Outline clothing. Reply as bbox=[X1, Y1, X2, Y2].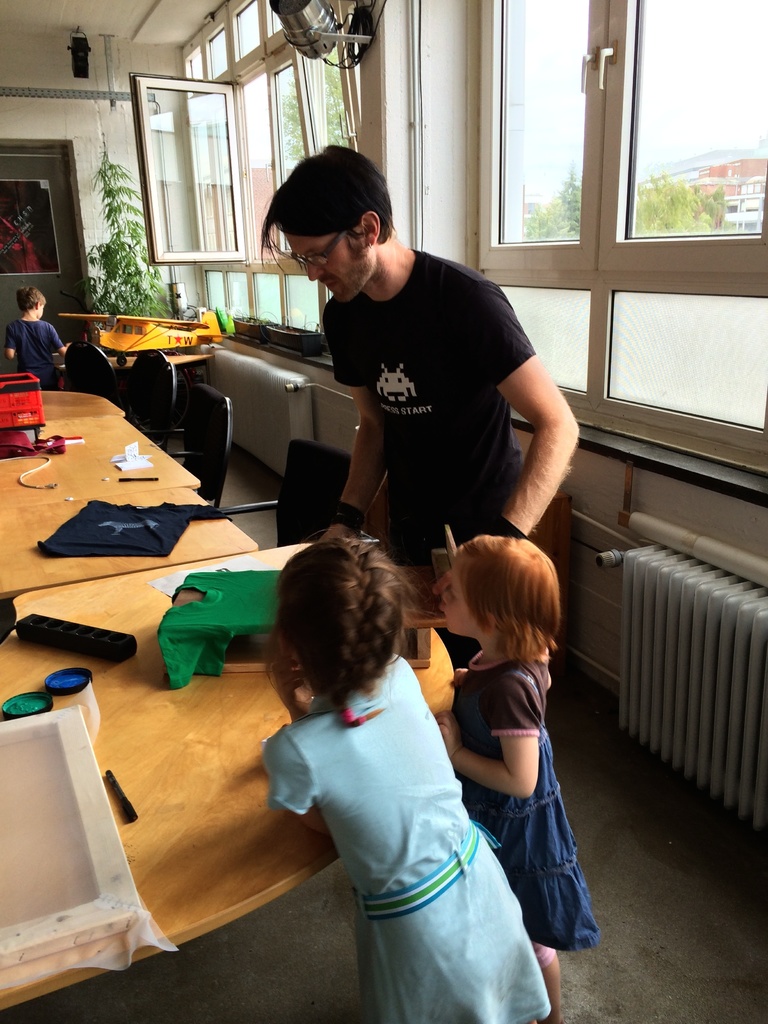
bbox=[3, 319, 62, 390].
